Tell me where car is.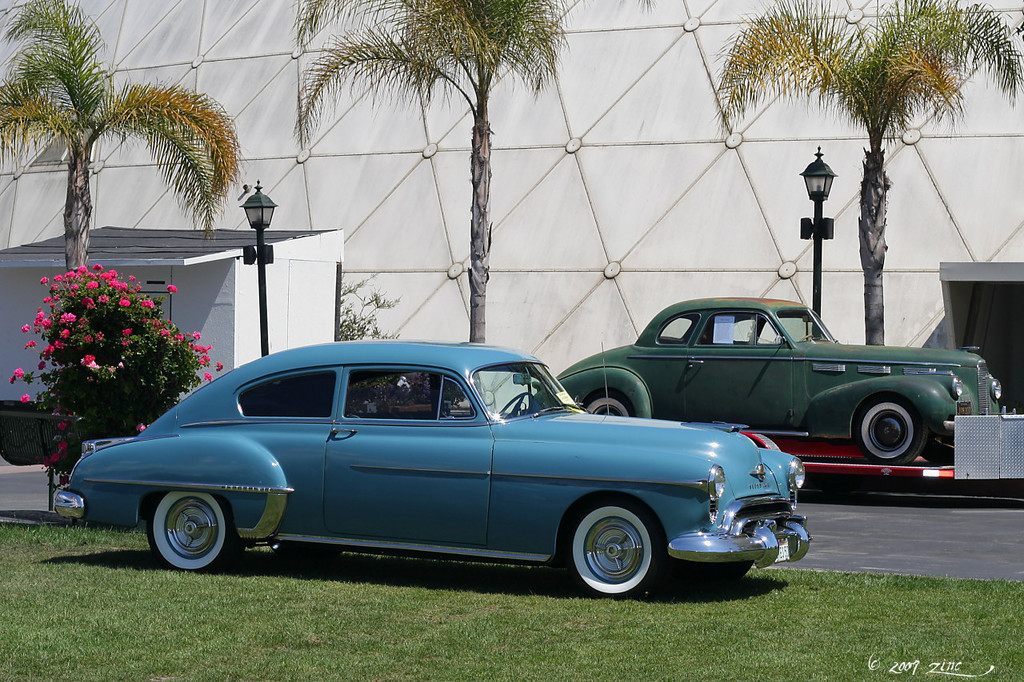
car is at (x1=528, y1=296, x2=1018, y2=468).
